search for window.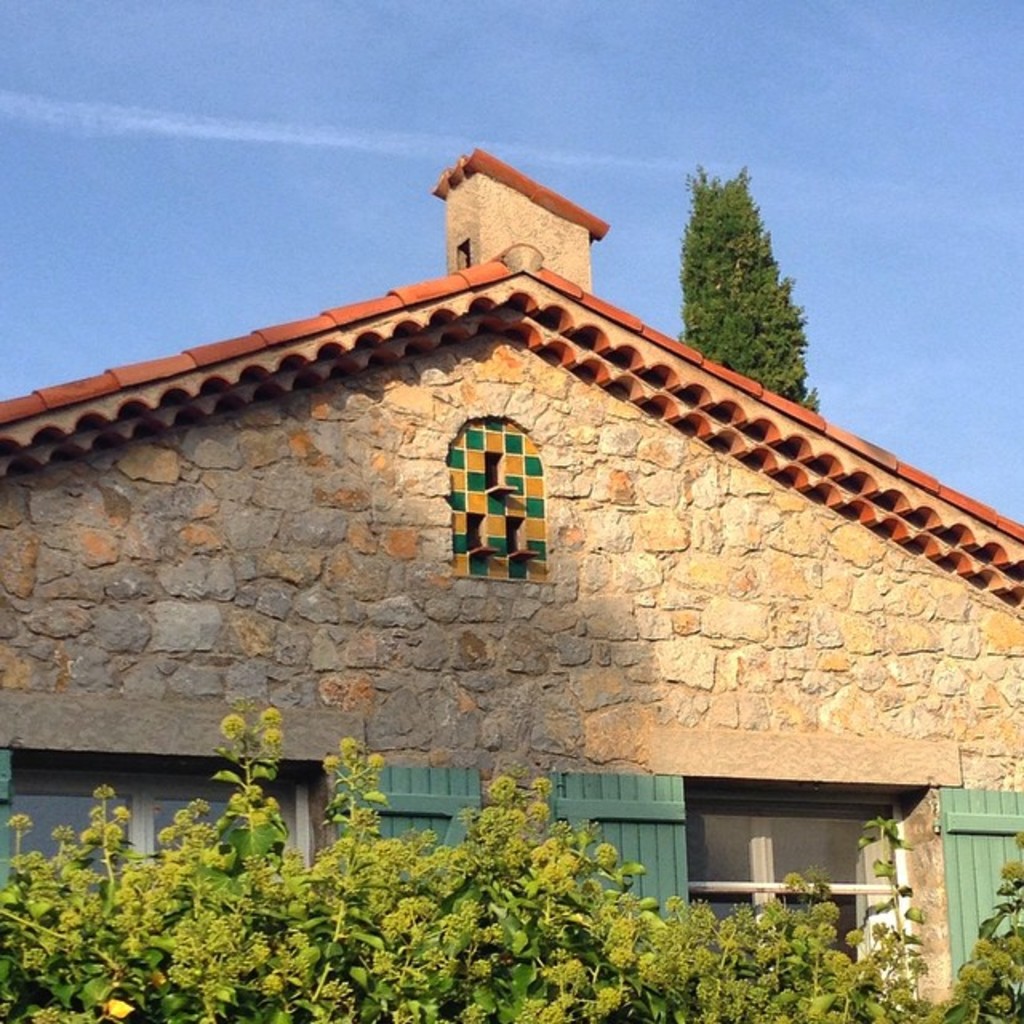
Found at bbox(680, 794, 906, 1003).
